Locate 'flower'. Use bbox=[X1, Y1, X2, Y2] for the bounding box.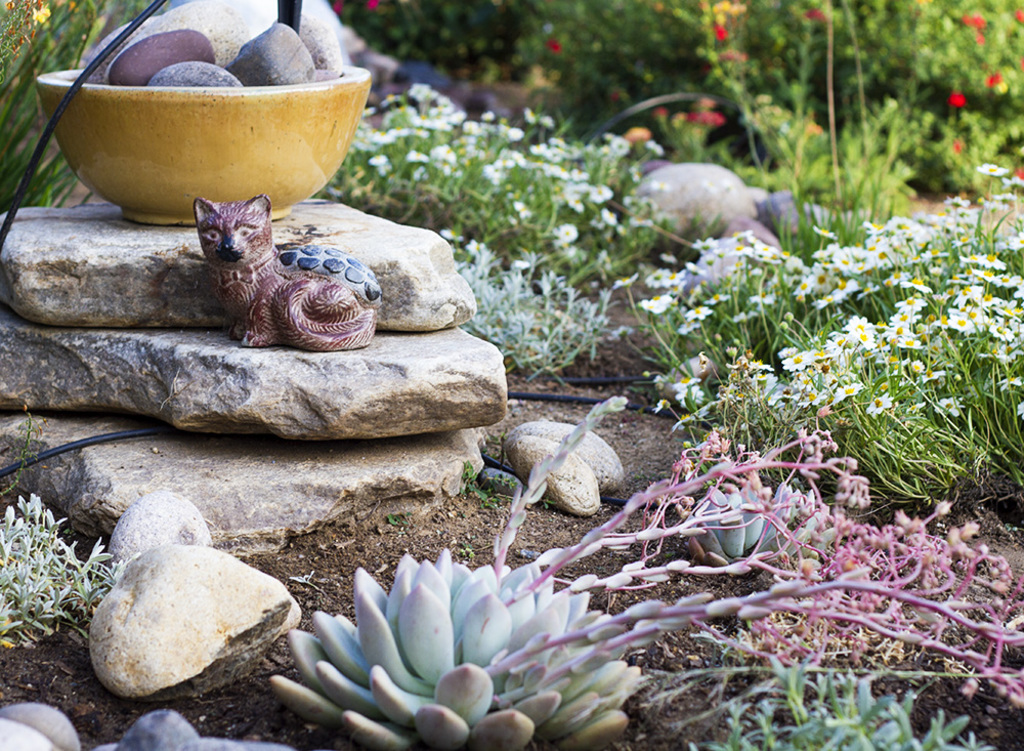
bbox=[1016, 0, 1022, 26].
